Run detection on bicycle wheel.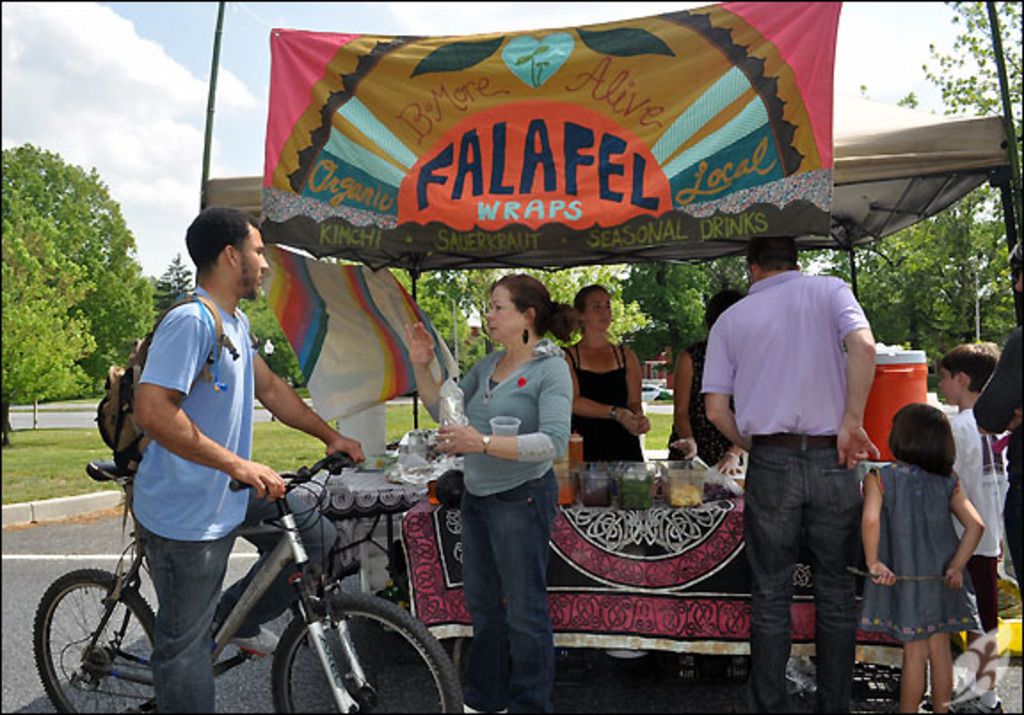
Result: rect(274, 596, 464, 713).
